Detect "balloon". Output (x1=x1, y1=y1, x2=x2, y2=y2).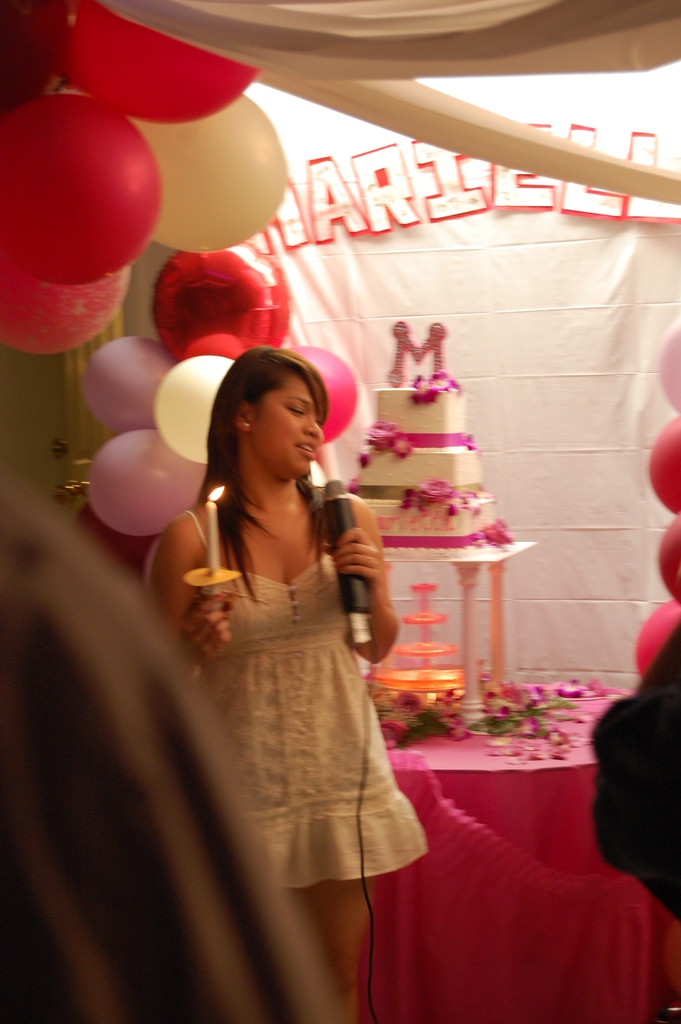
(x1=152, y1=245, x2=270, y2=359).
